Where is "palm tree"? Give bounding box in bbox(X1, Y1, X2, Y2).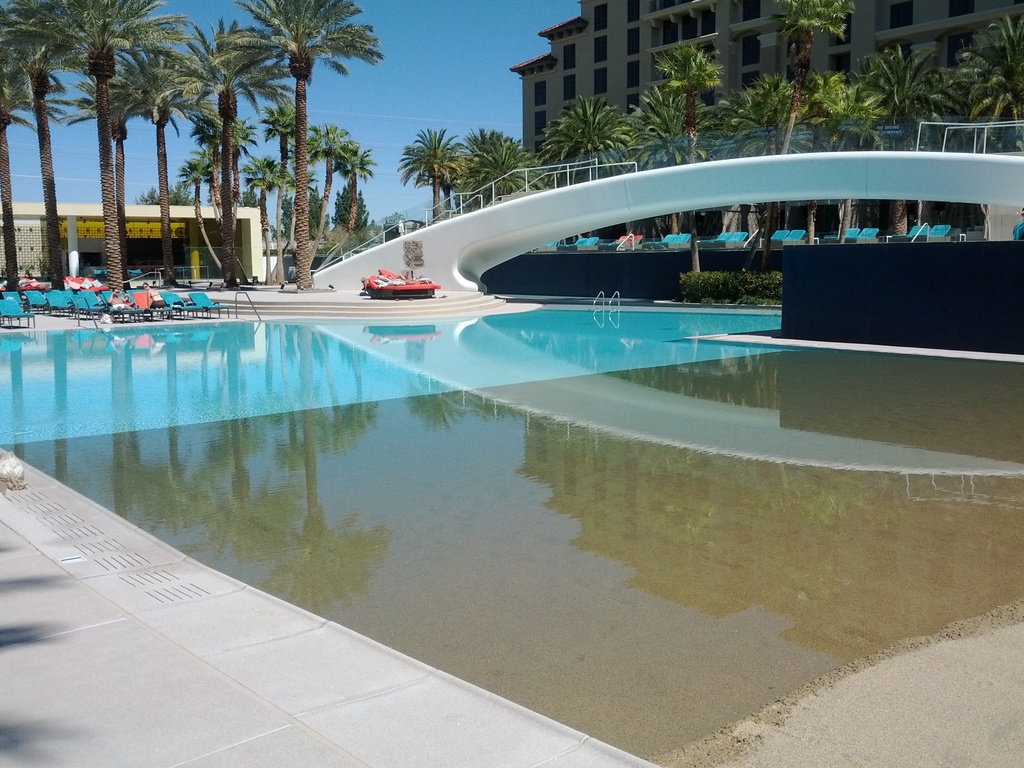
bbox(120, 60, 191, 121).
